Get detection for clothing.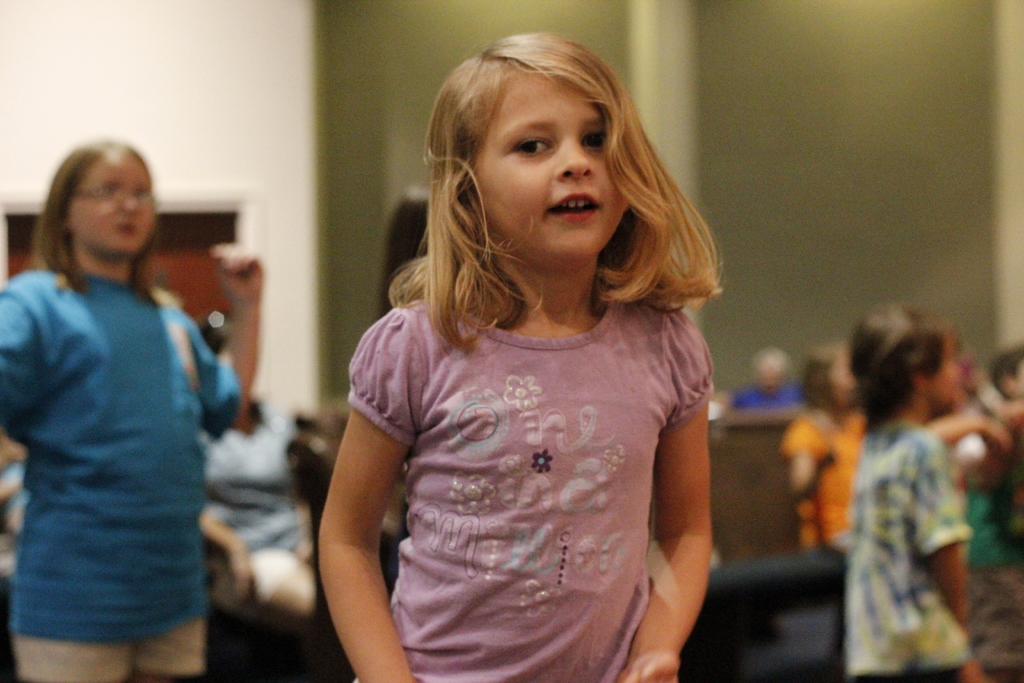
Detection: select_region(350, 297, 715, 678).
